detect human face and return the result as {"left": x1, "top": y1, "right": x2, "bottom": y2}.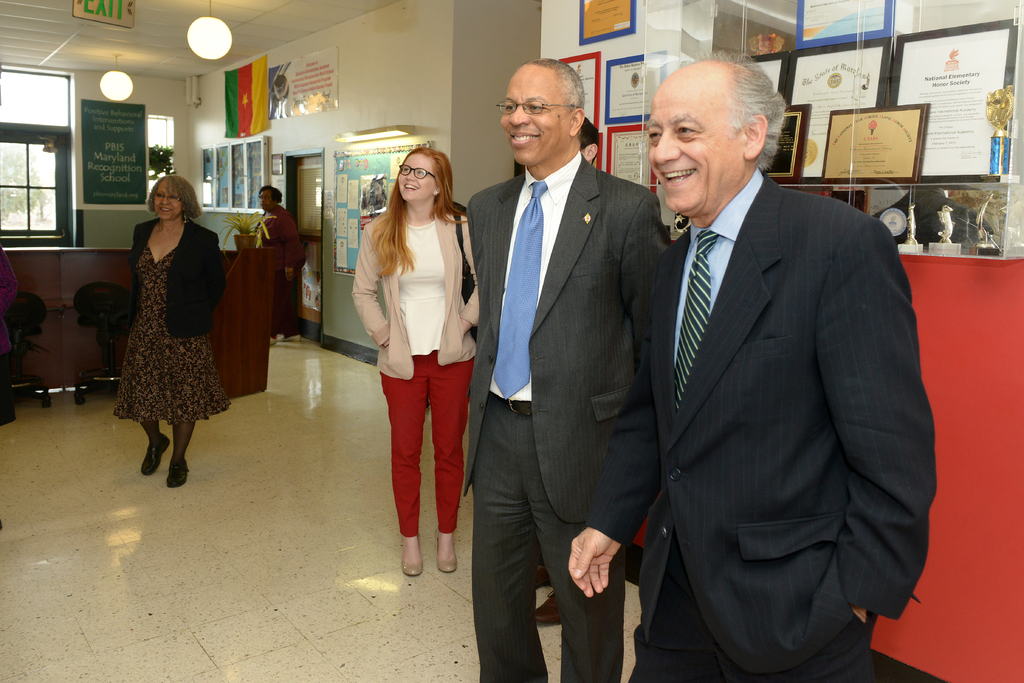
{"left": 397, "top": 154, "right": 436, "bottom": 199}.
